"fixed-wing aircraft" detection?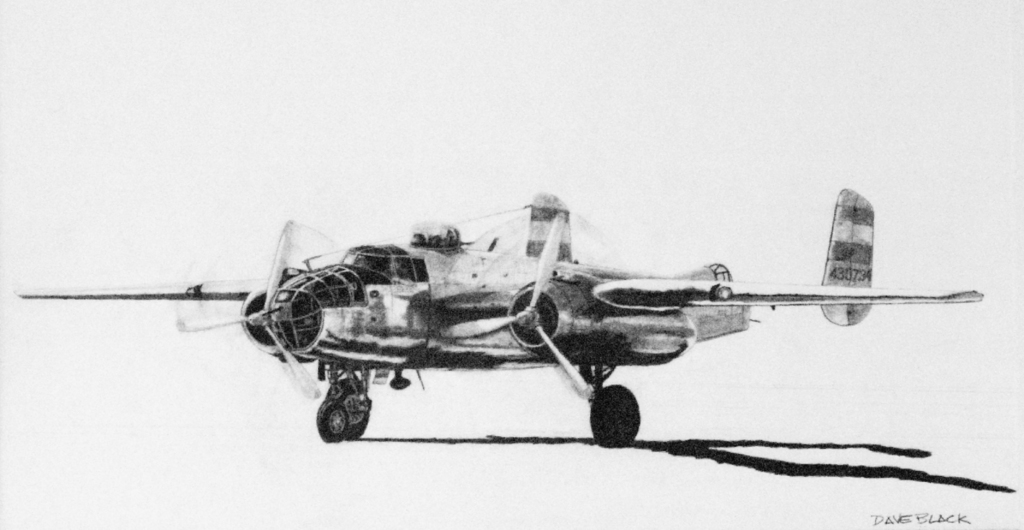
pyautogui.locateOnScreen(10, 183, 991, 449)
